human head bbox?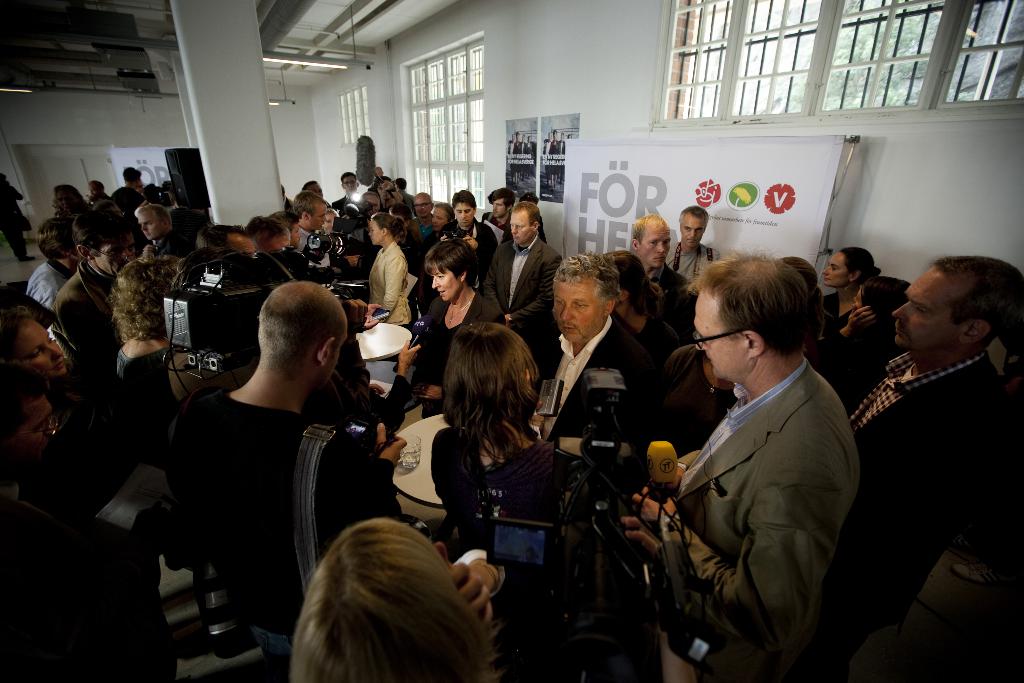
[451, 191, 477, 229]
